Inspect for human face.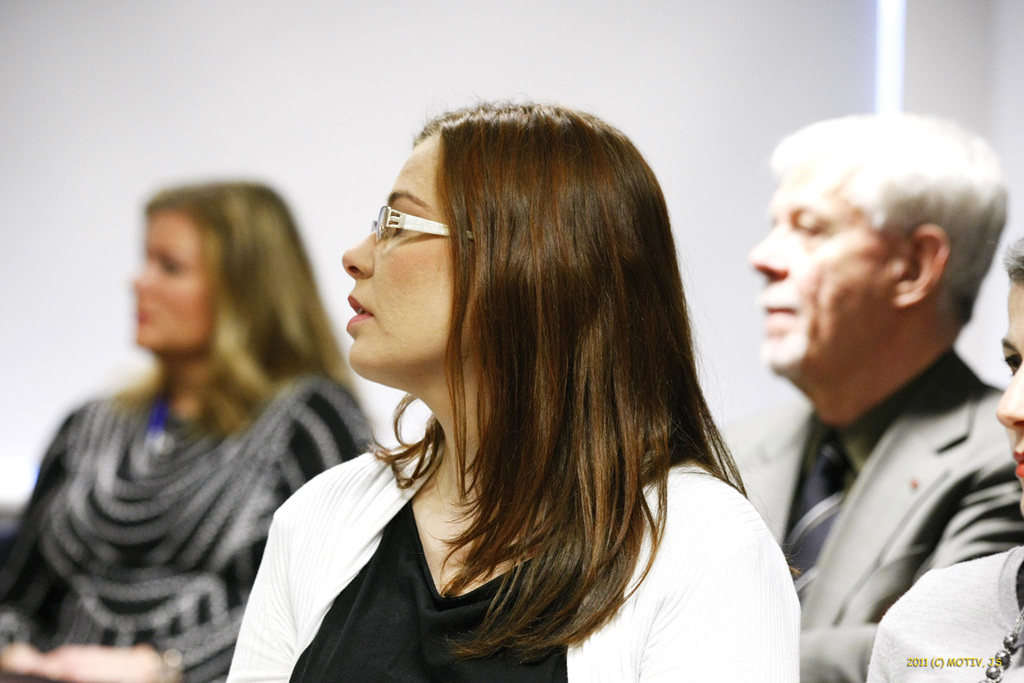
Inspection: (x1=748, y1=171, x2=909, y2=378).
